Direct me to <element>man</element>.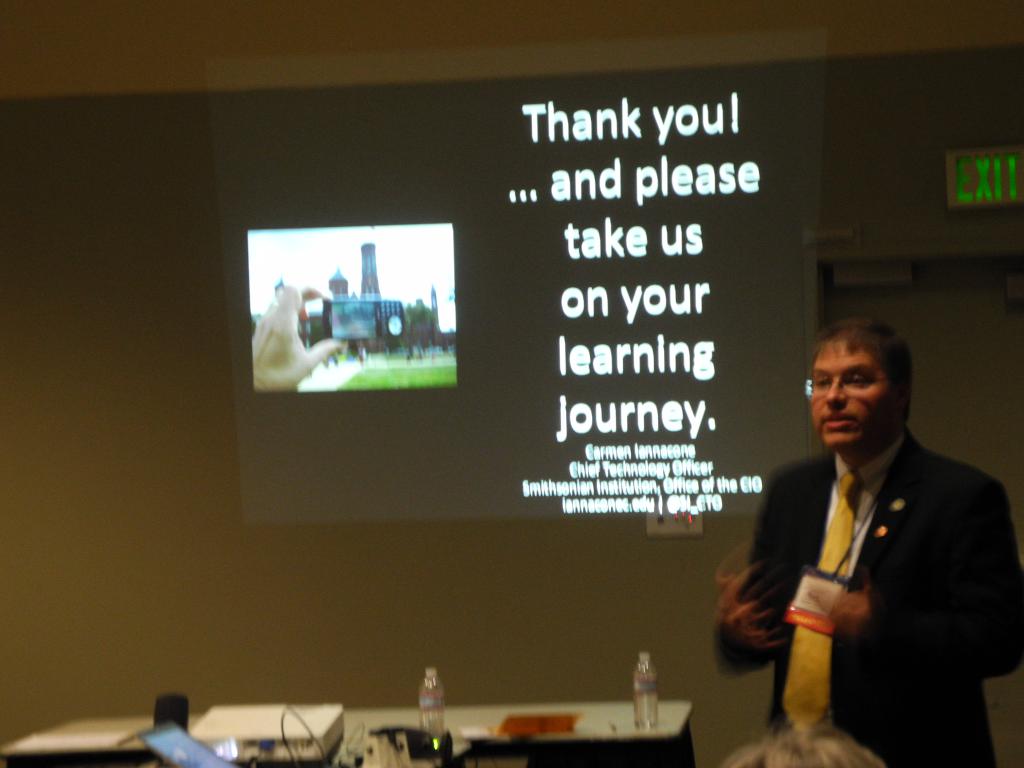
Direction: crop(720, 321, 1023, 767).
